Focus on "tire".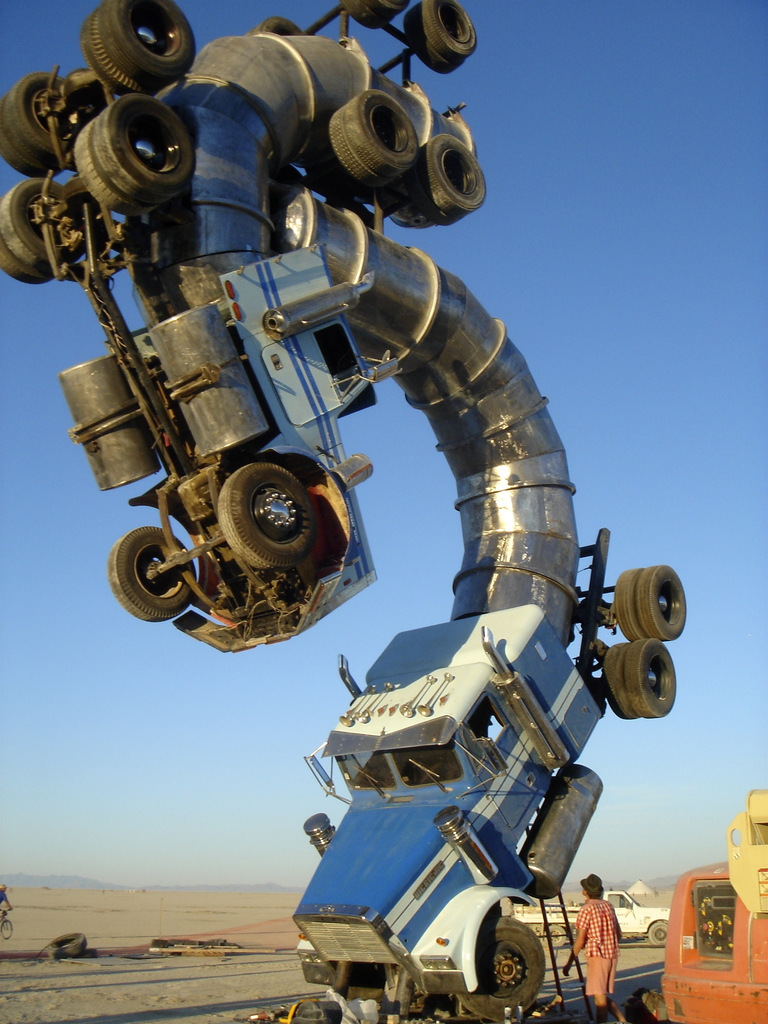
Focused at 0,177,92,264.
